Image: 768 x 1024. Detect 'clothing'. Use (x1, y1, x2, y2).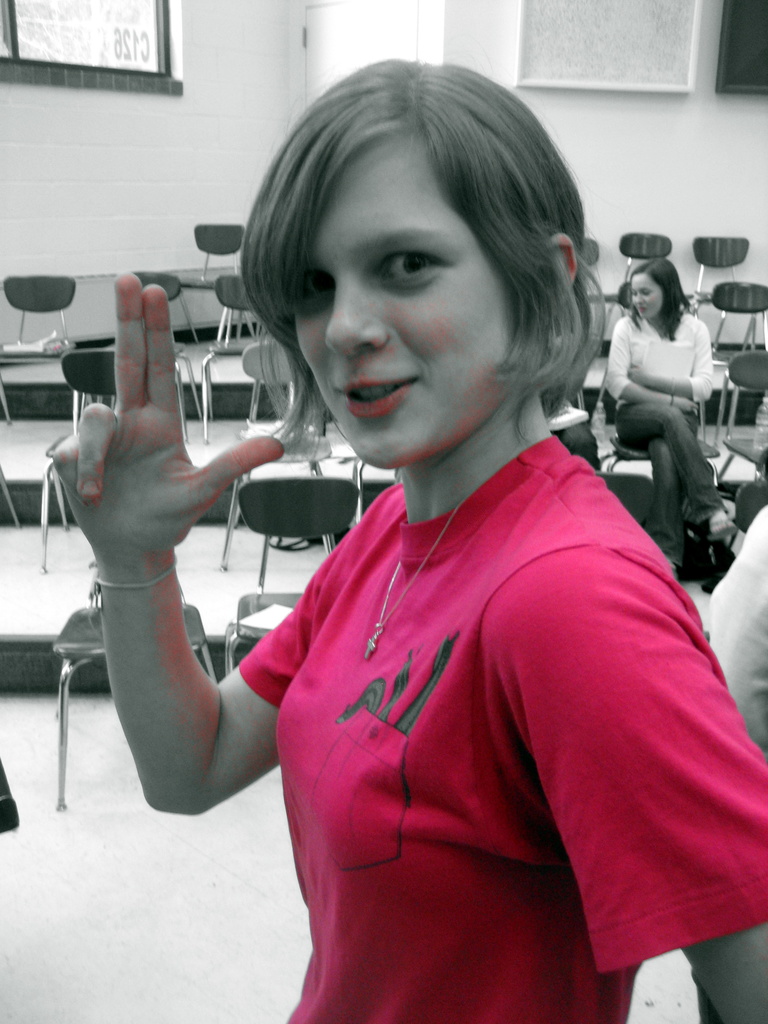
(594, 312, 709, 518).
